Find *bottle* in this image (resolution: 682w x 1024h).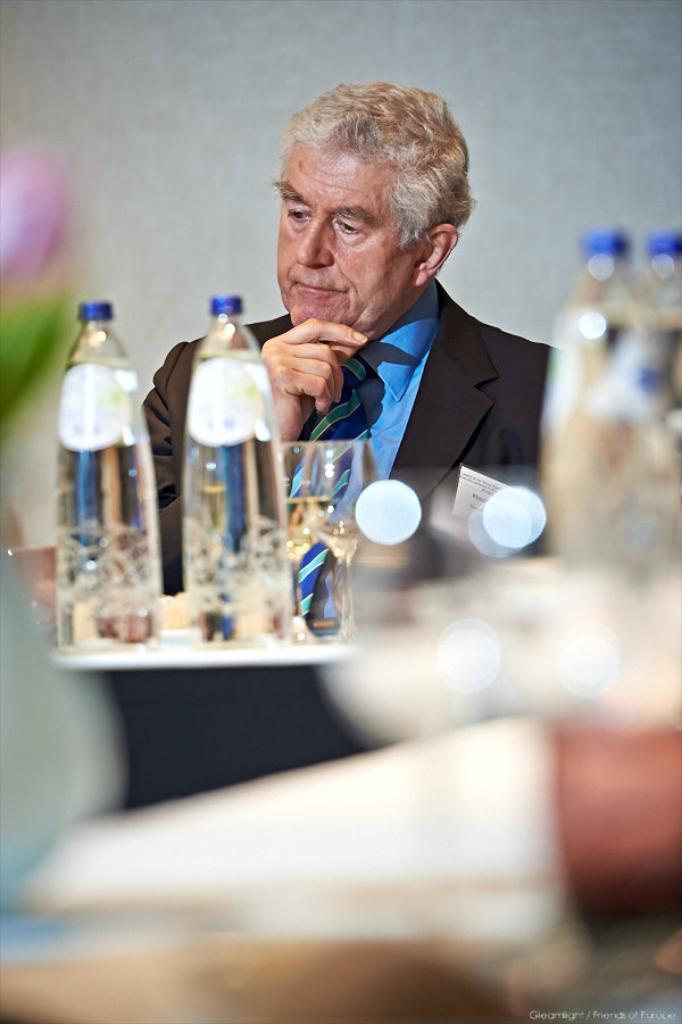
rect(51, 298, 160, 649).
